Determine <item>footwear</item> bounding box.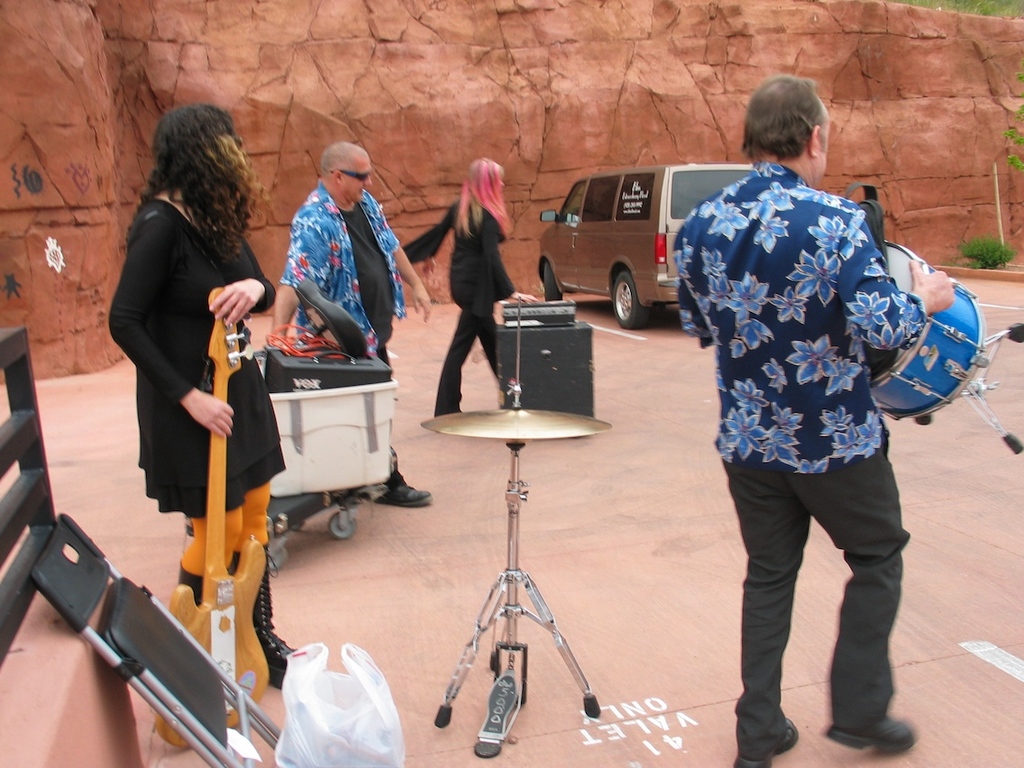
Determined: [left=734, top=718, right=797, bottom=767].
